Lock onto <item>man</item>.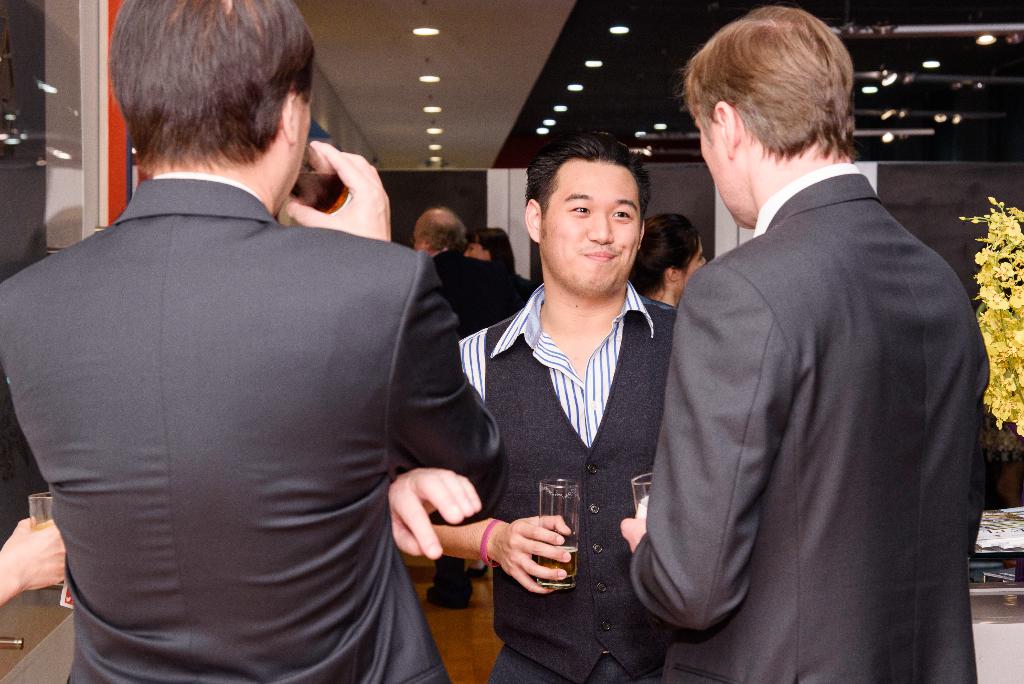
Locked: bbox(454, 127, 680, 683).
